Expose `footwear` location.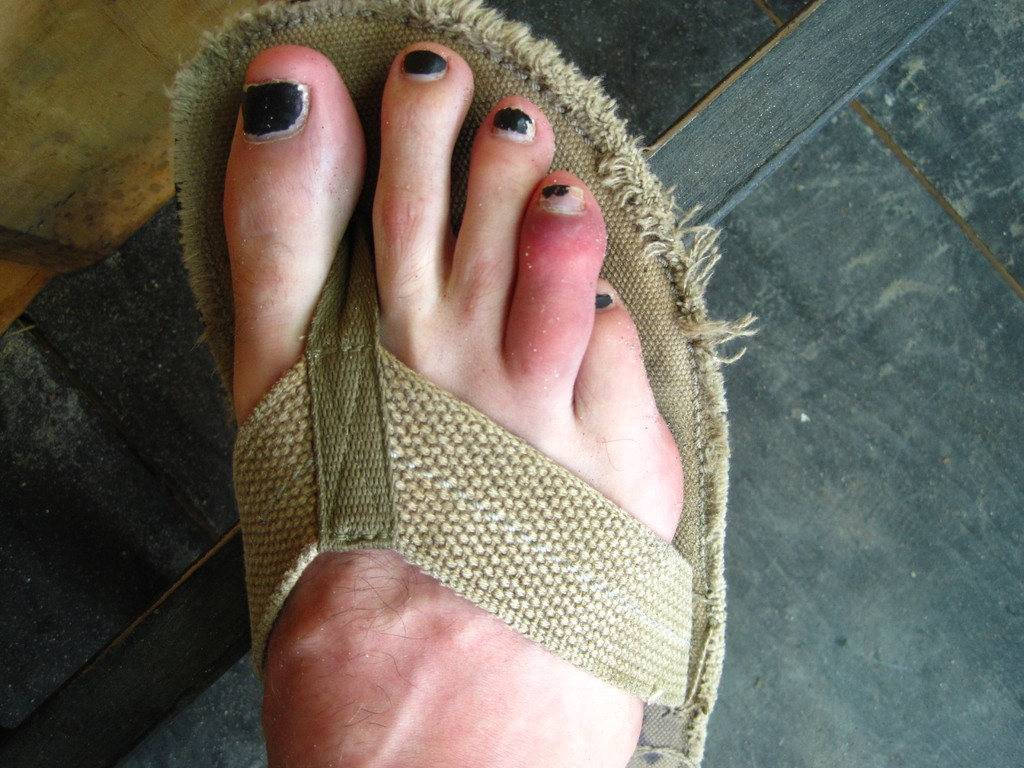
Exposed at x1=218, y1=69, x2=797, y2=767.
